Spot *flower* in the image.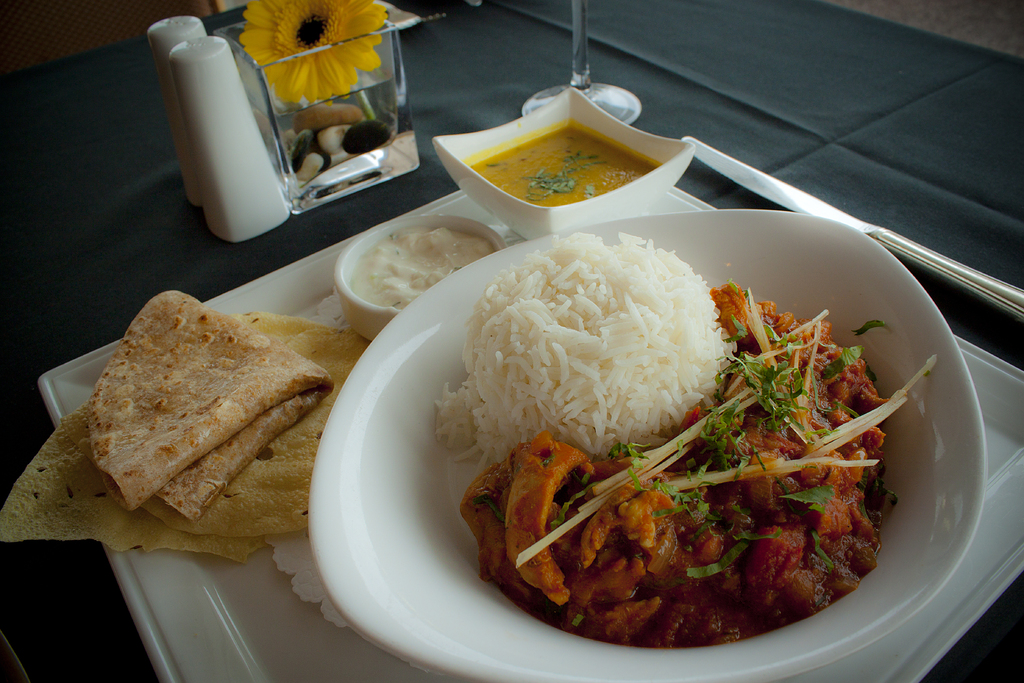
*flower* found at 243:0:386:100.
